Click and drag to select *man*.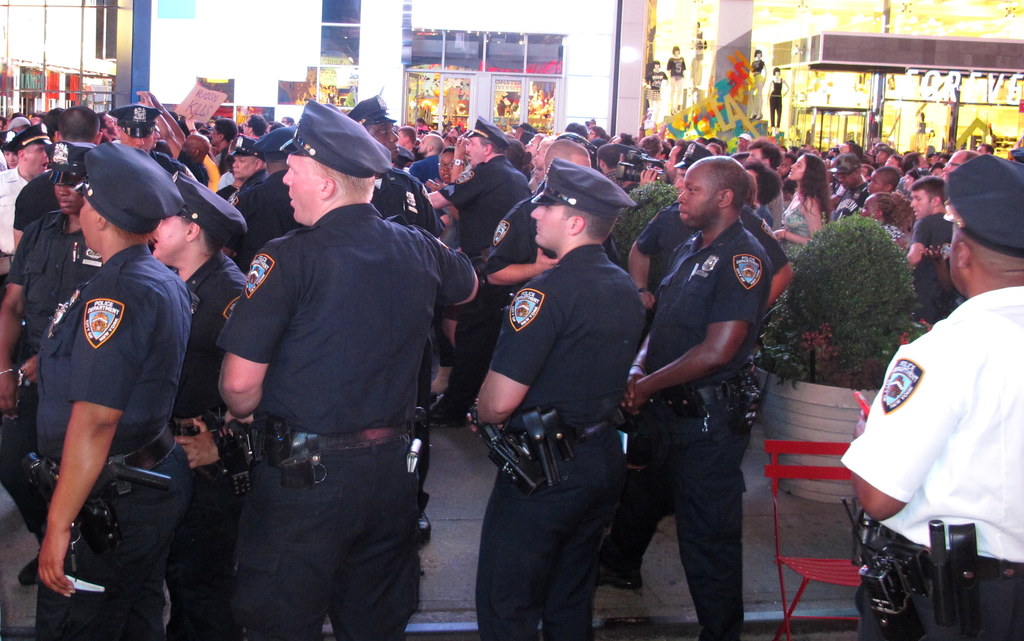
Selection: <box>2,126,72,250</box>.
